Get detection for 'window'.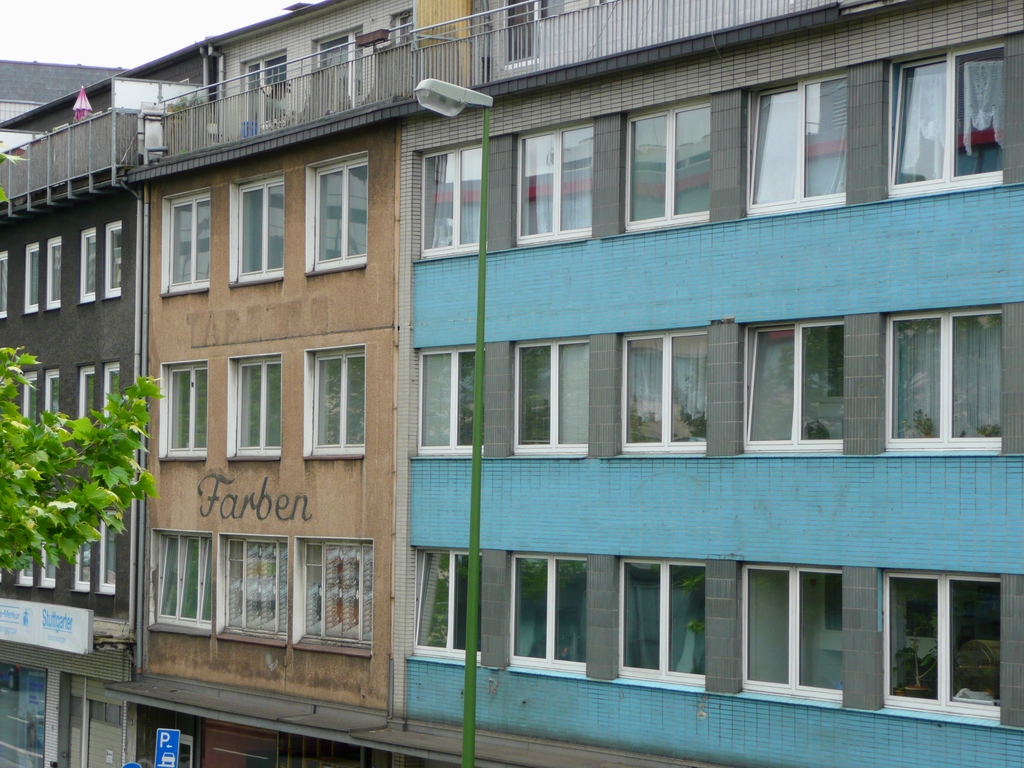
Detection: box=[79, 230, 95, 305].
